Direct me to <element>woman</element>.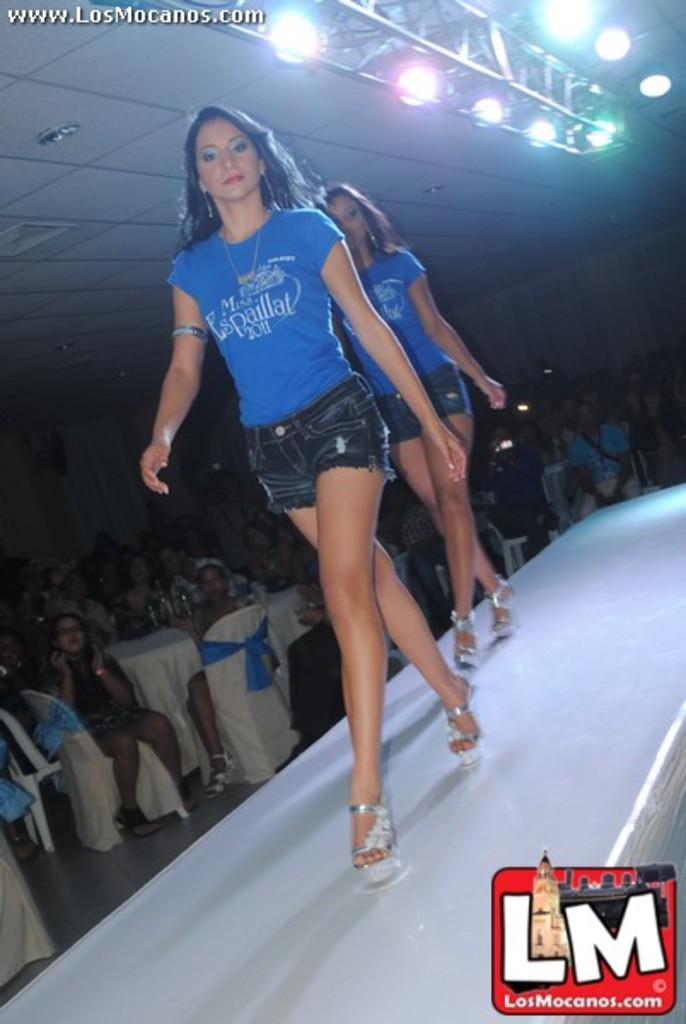
Direction: region(309, 183, 510, 686).
